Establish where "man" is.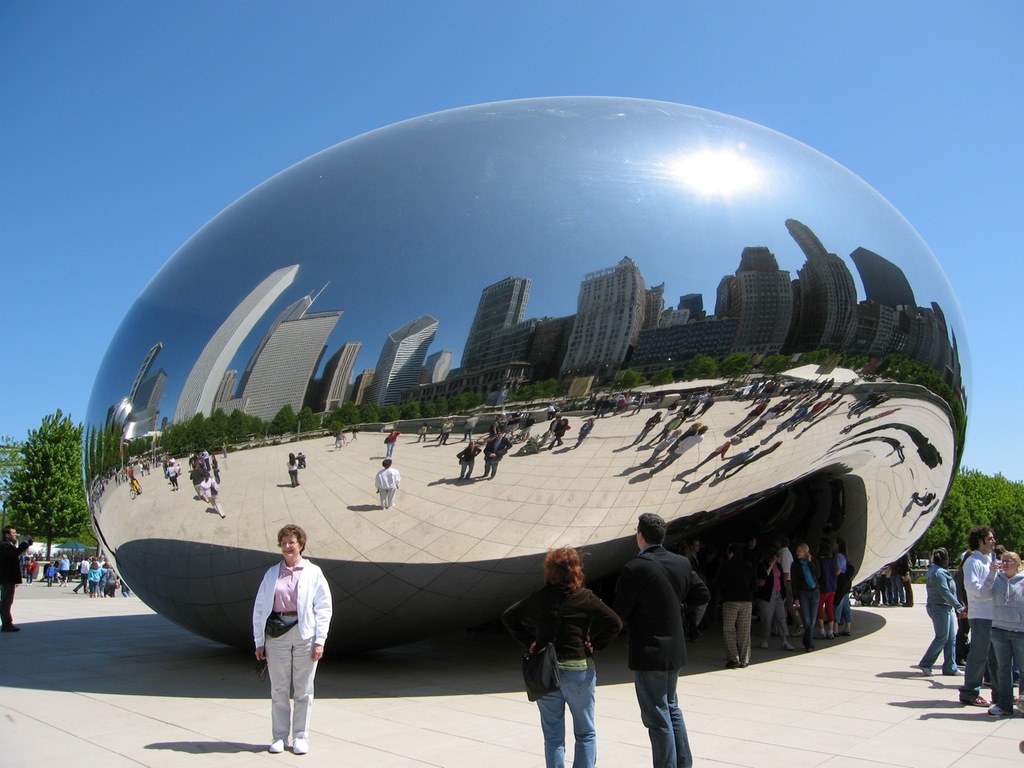
Established at x1=0, y1=527, x2=30, y2=635.
